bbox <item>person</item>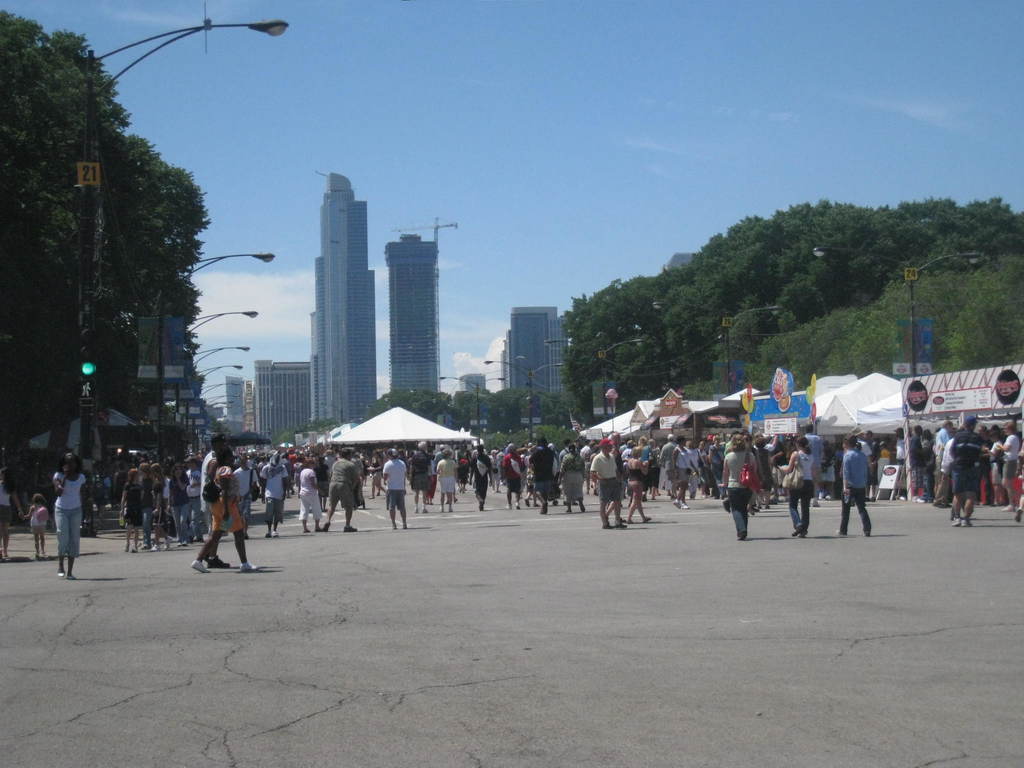
detection(940, 428, 959, 506)
